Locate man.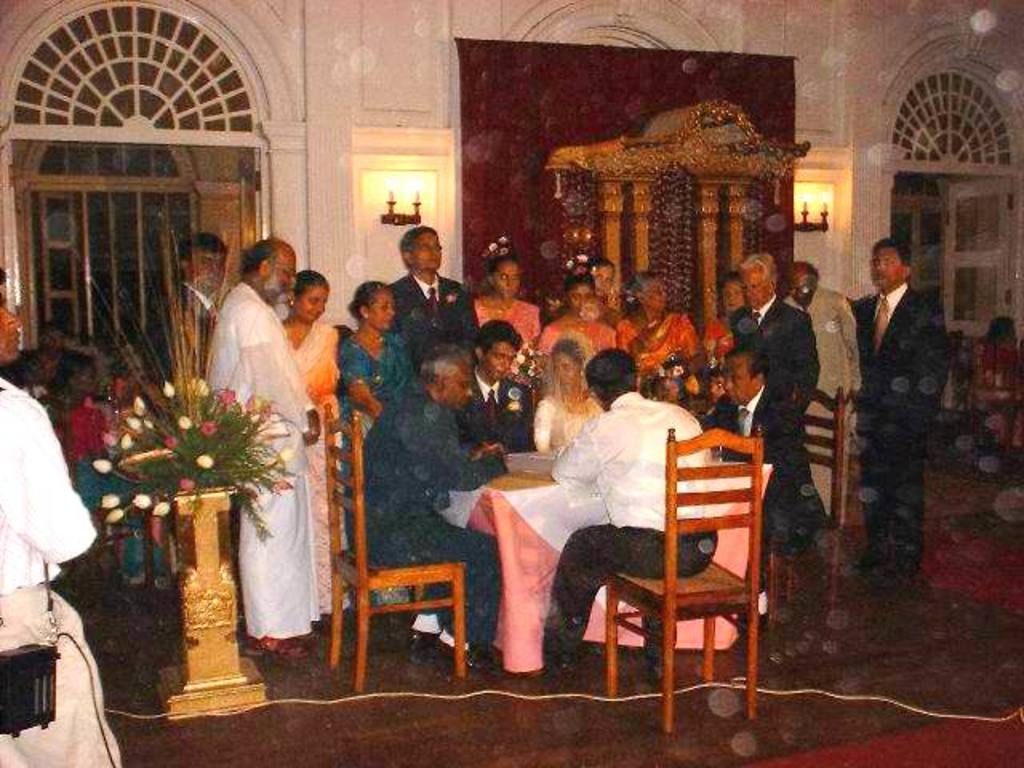
Bounding box: 155:232:227:397.
